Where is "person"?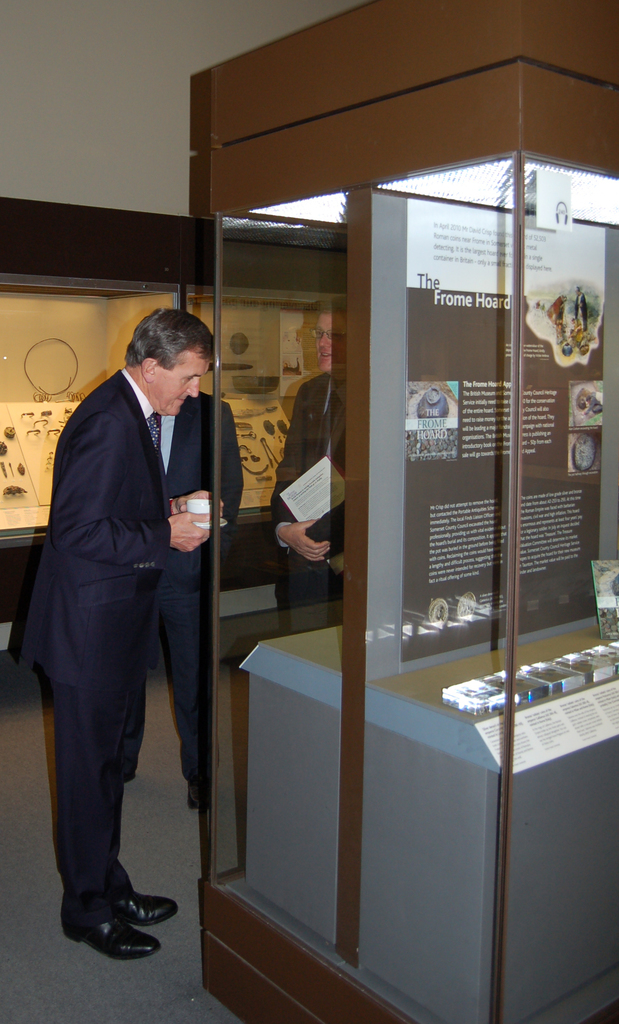
26/348/219/971.
